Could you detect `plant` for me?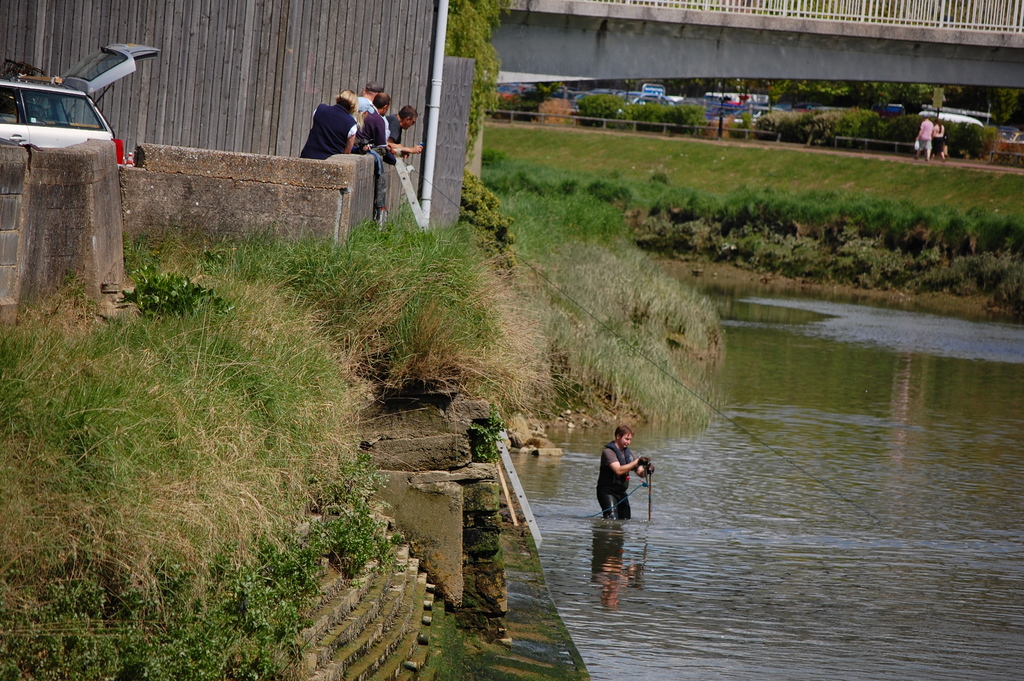
Detection result: x1=814 y1=105 x2=890 y2=147.
